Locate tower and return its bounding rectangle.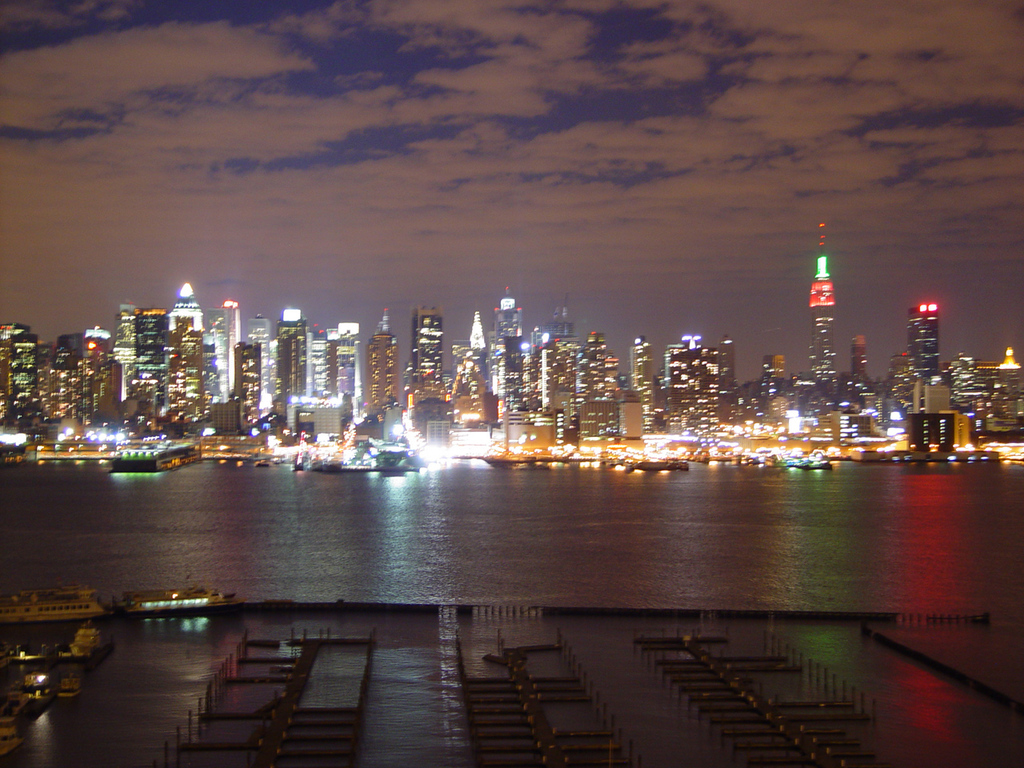
(43, 338, 82, 424).
